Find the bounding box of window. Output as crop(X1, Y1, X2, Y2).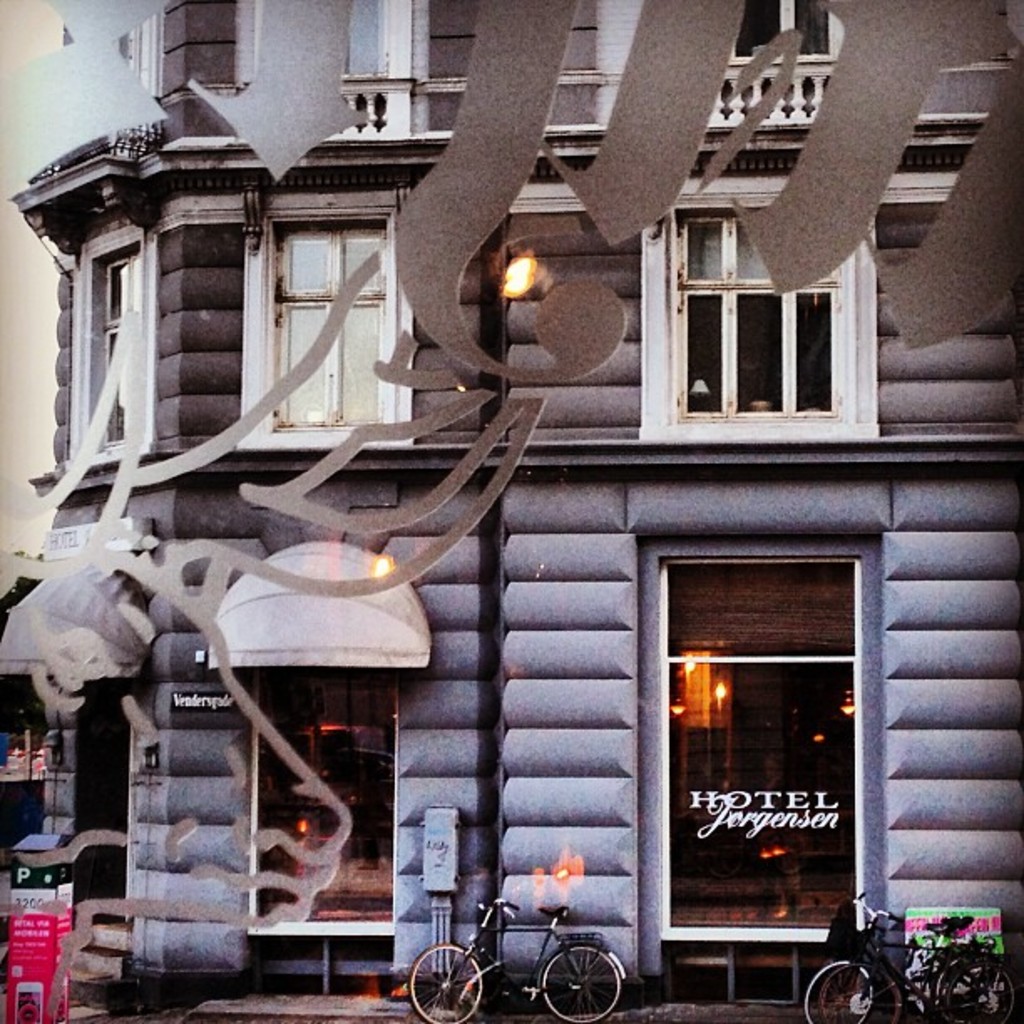
crop(664, 556, 877, 937).
